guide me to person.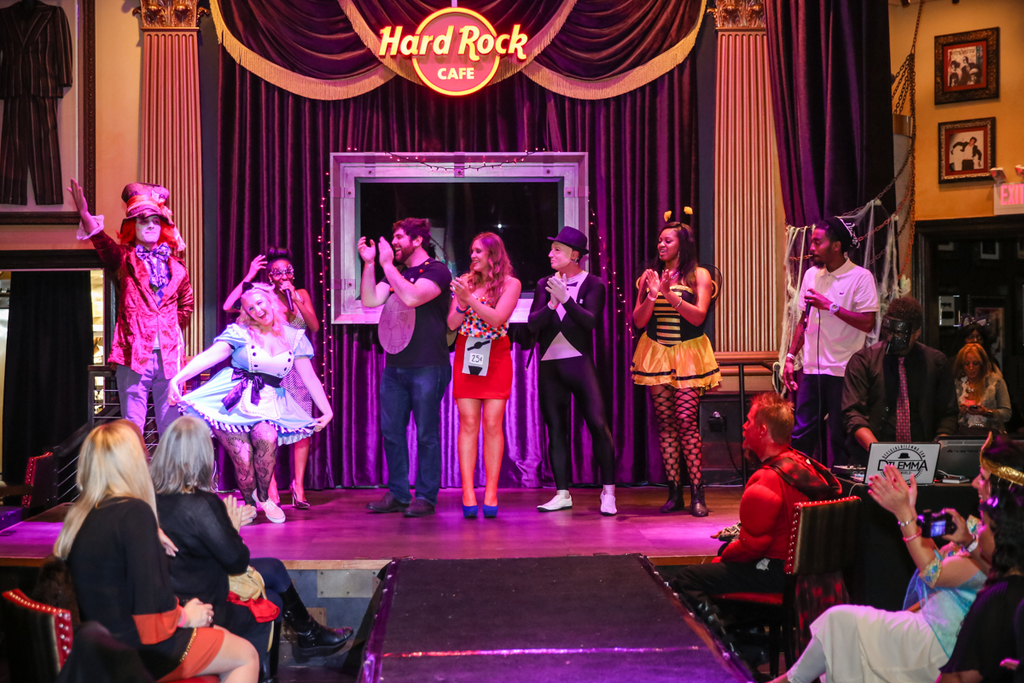
Guidance: (666,392,837,678).
